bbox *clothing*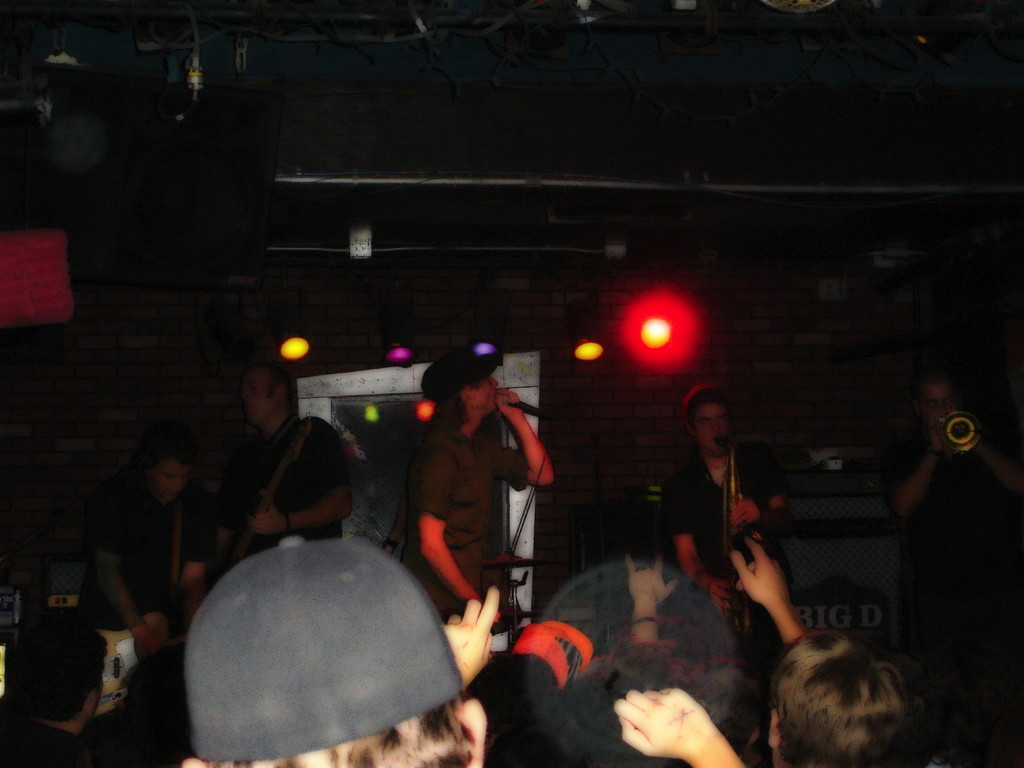
(x1=215, y1=417, x2=350, y2=538)
